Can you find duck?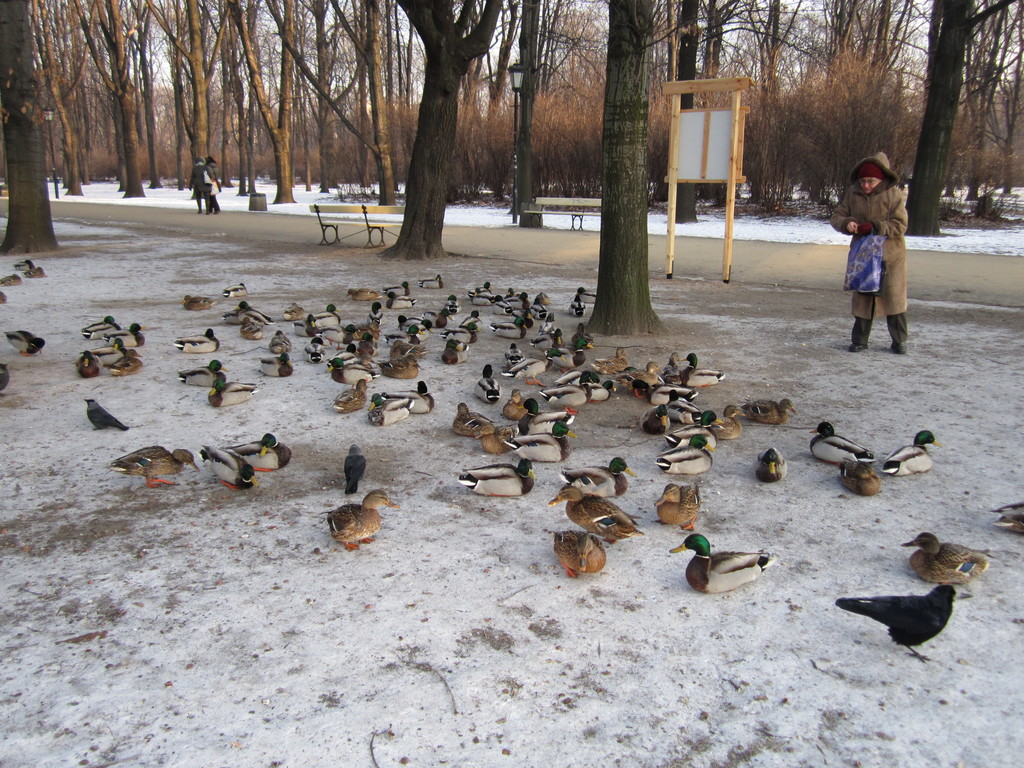
Yes, bounding box: (left=173, top=357, right=230, bottom=387).
